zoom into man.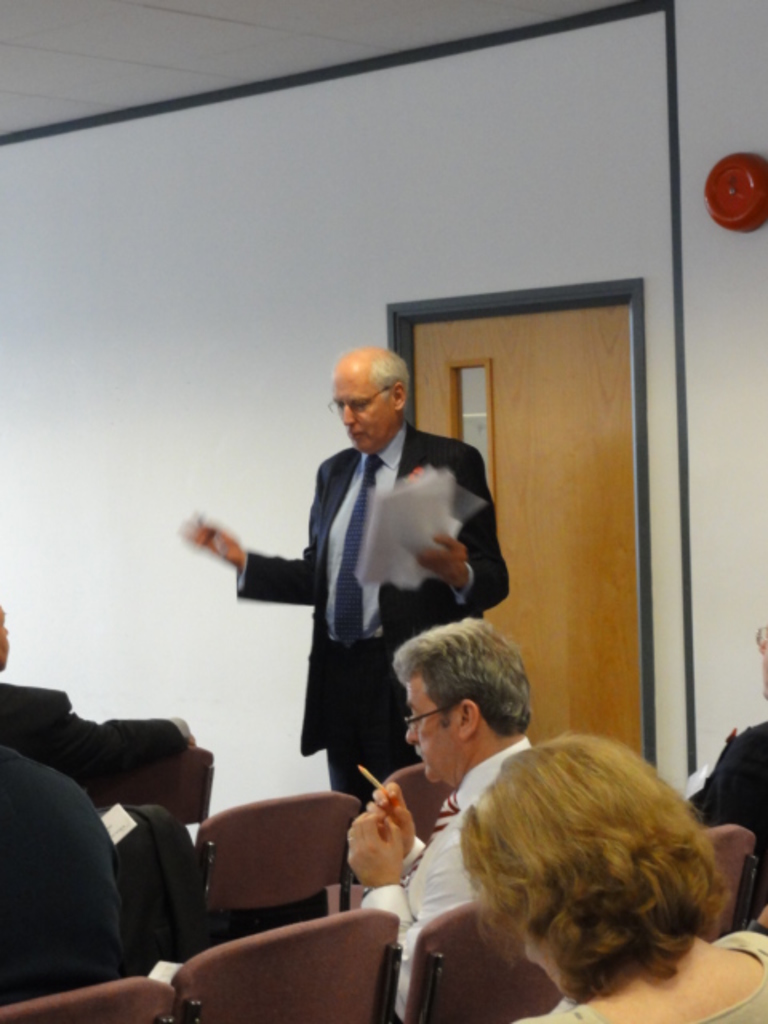
Zoom target: l=210, t=413, r=528, b=797.
